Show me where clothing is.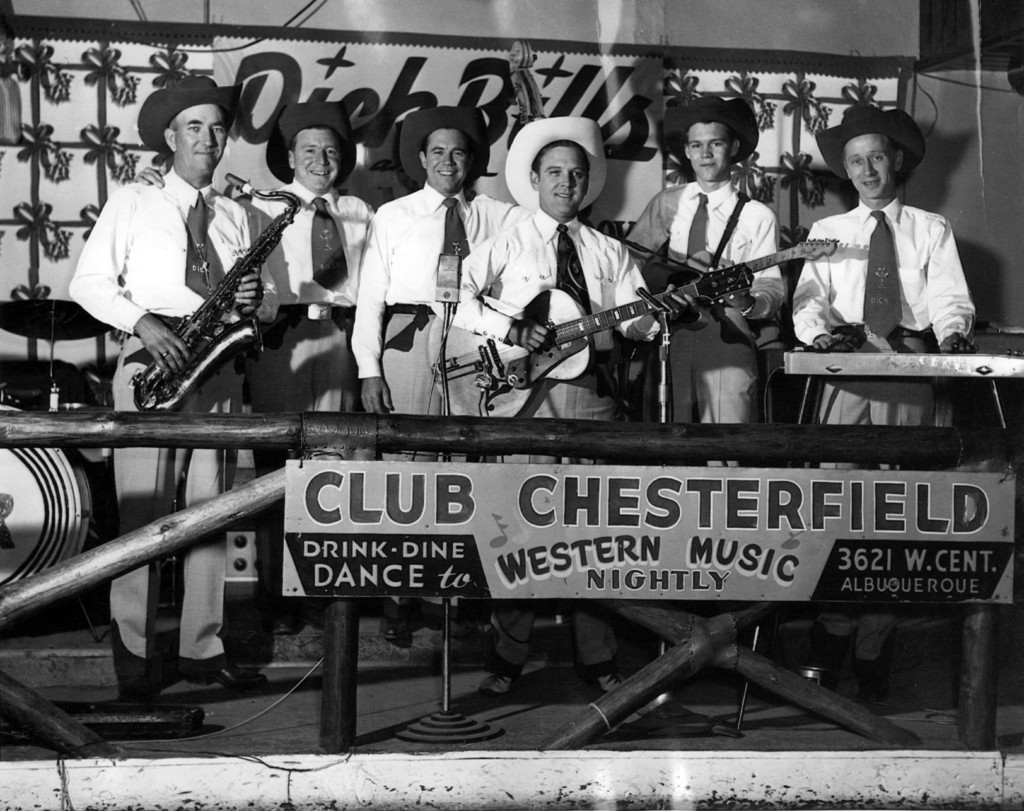
clothing is at box(236, 174, 378, 457).
